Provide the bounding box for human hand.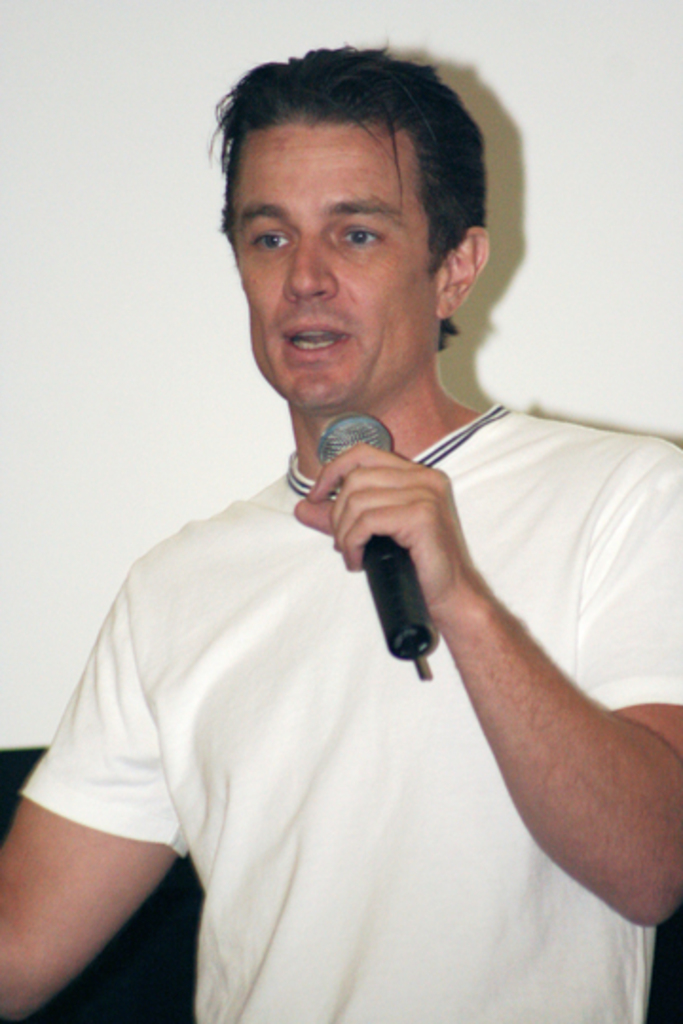
[319,485,472,662].
